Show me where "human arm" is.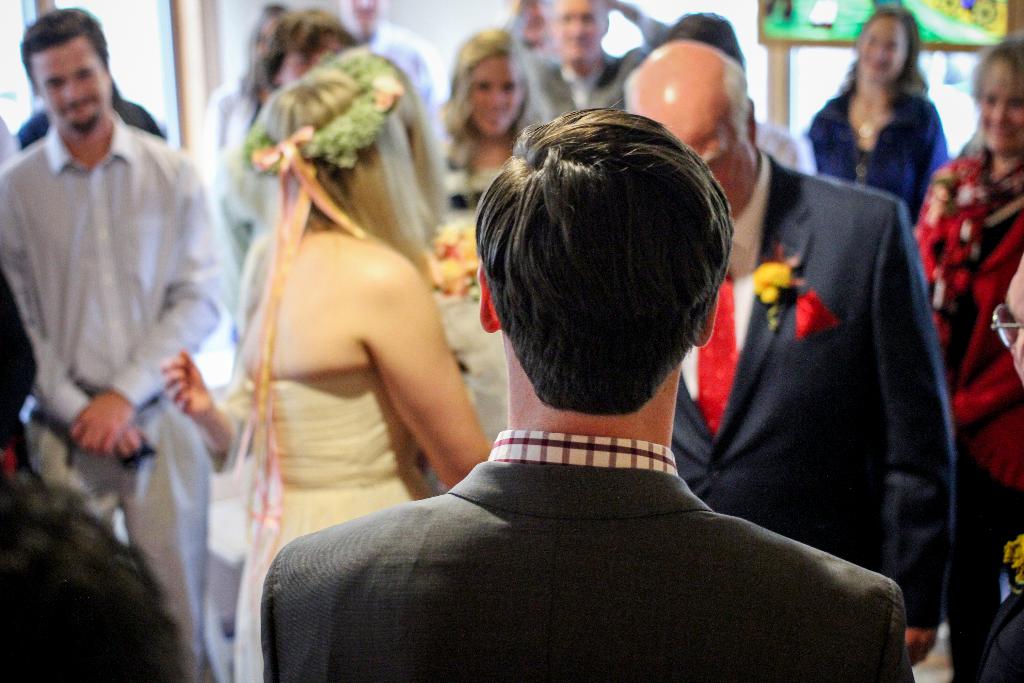
"human arm" is at <region>873, 201, 956, 663</region>.
